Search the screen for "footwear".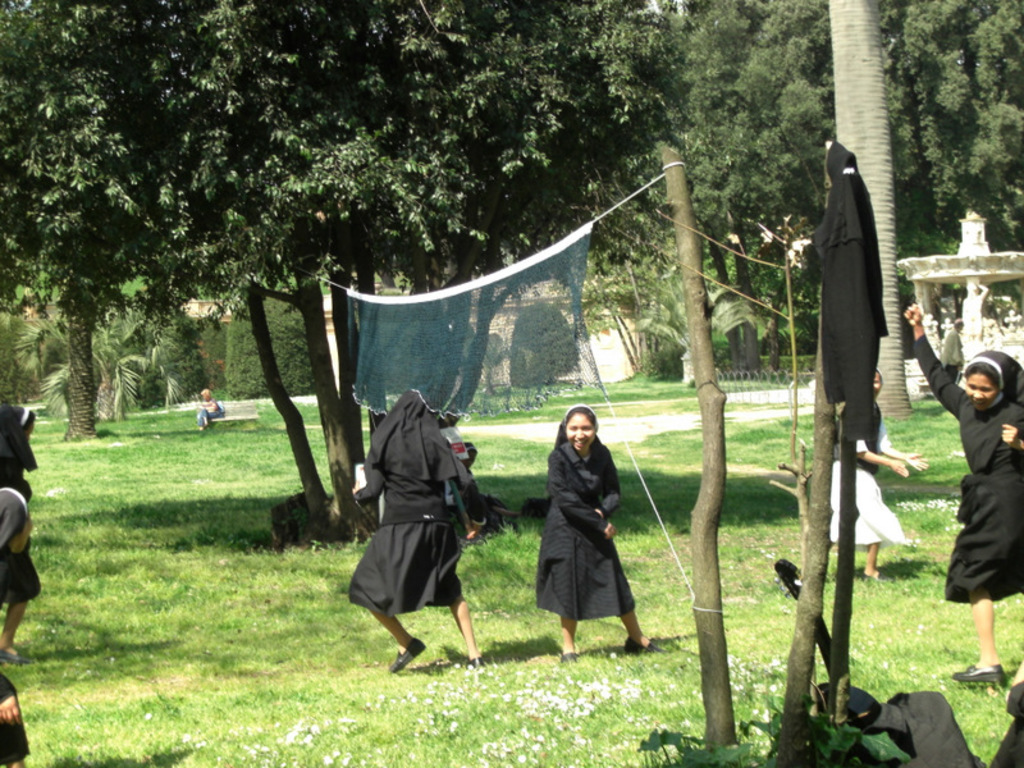
Found at rect(626, 632, 658, 657).
